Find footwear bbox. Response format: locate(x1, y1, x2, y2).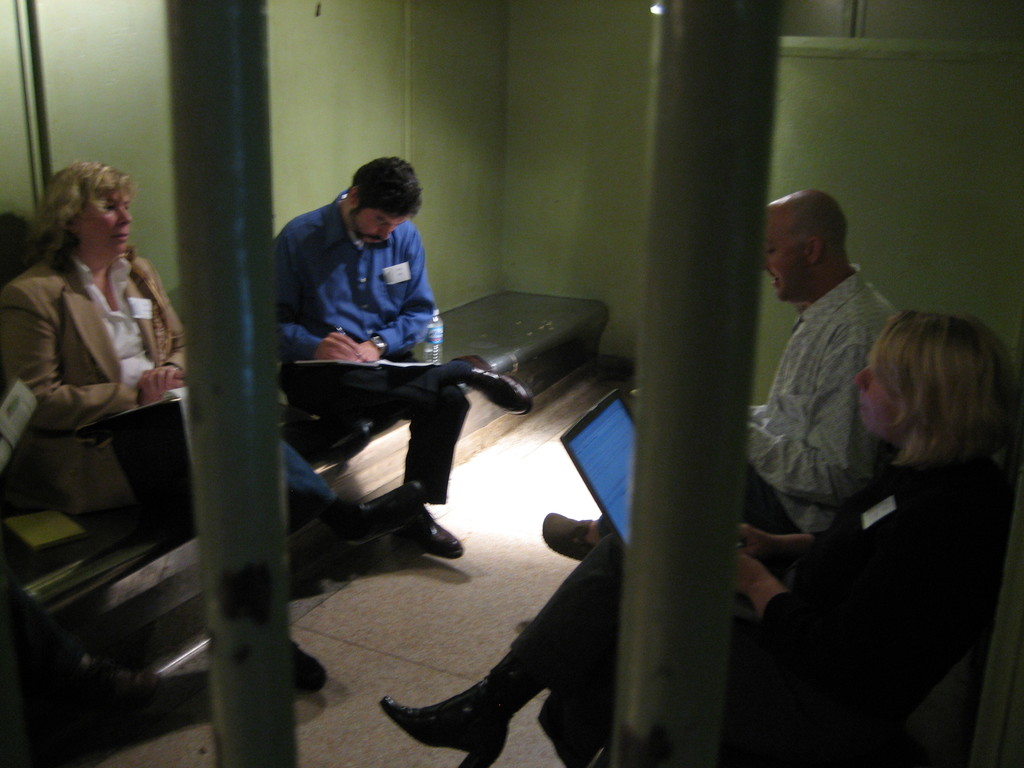
locate(538, 500, 596, 566).
